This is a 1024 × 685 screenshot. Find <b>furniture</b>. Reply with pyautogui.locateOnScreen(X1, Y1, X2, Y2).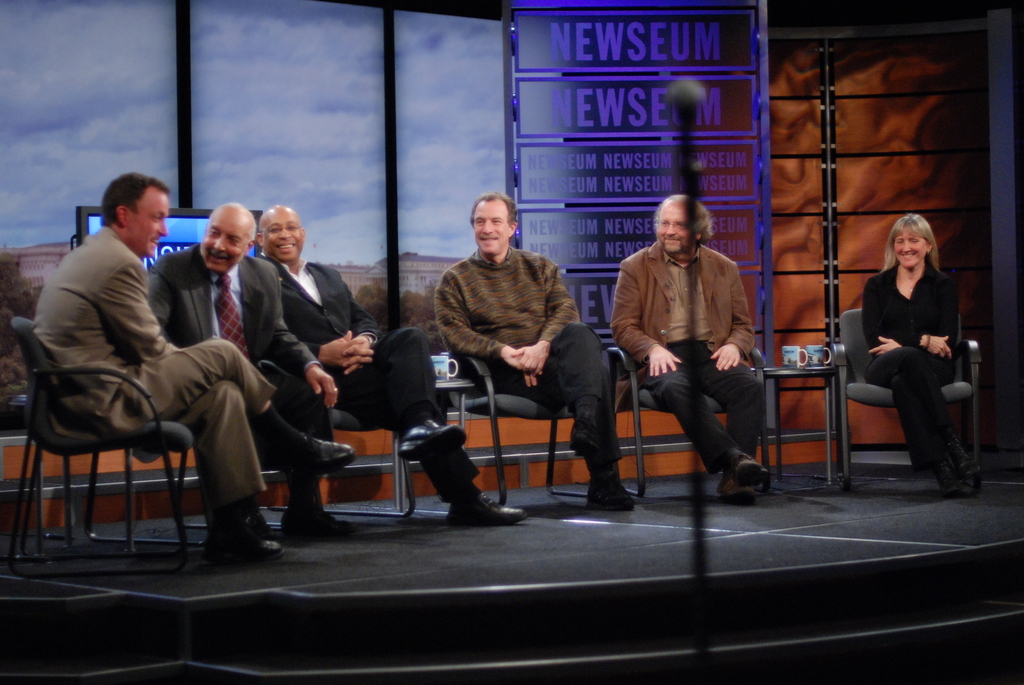
pyautogui.locateOnScreen(433, 352, 588, 505).
